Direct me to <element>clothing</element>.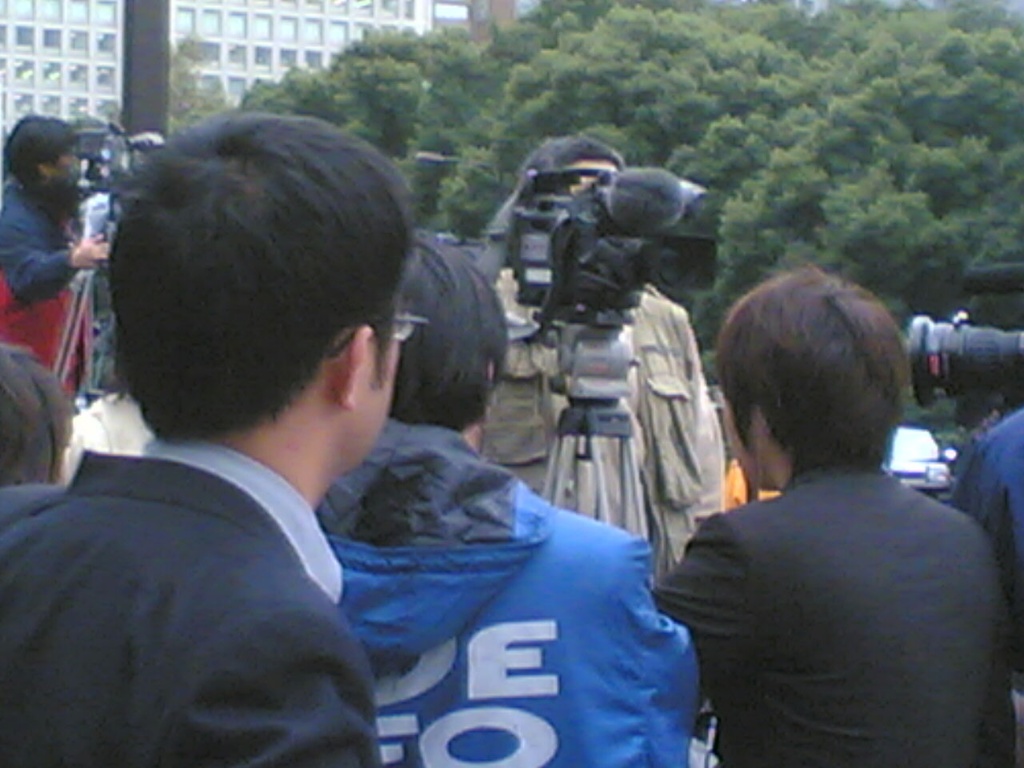
Direction: detection(953, 416, 1023, 650).
